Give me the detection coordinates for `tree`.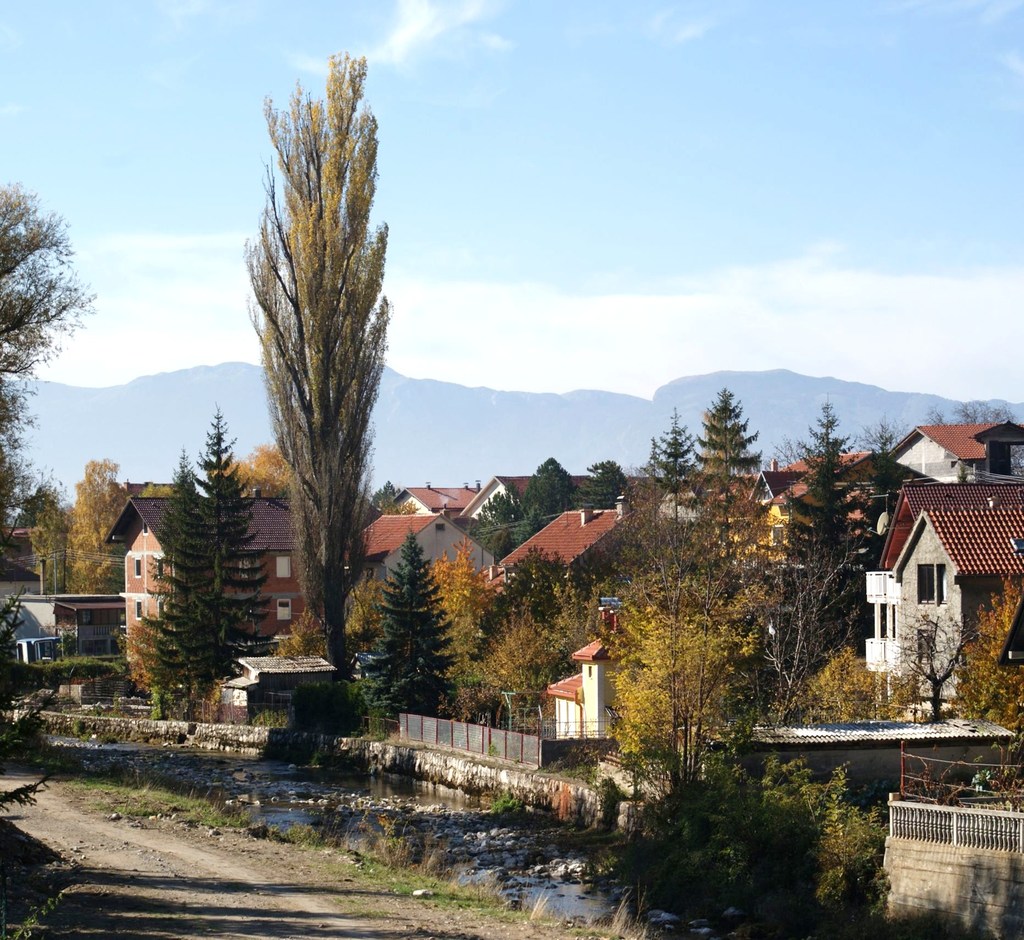
184:402:275:712.
